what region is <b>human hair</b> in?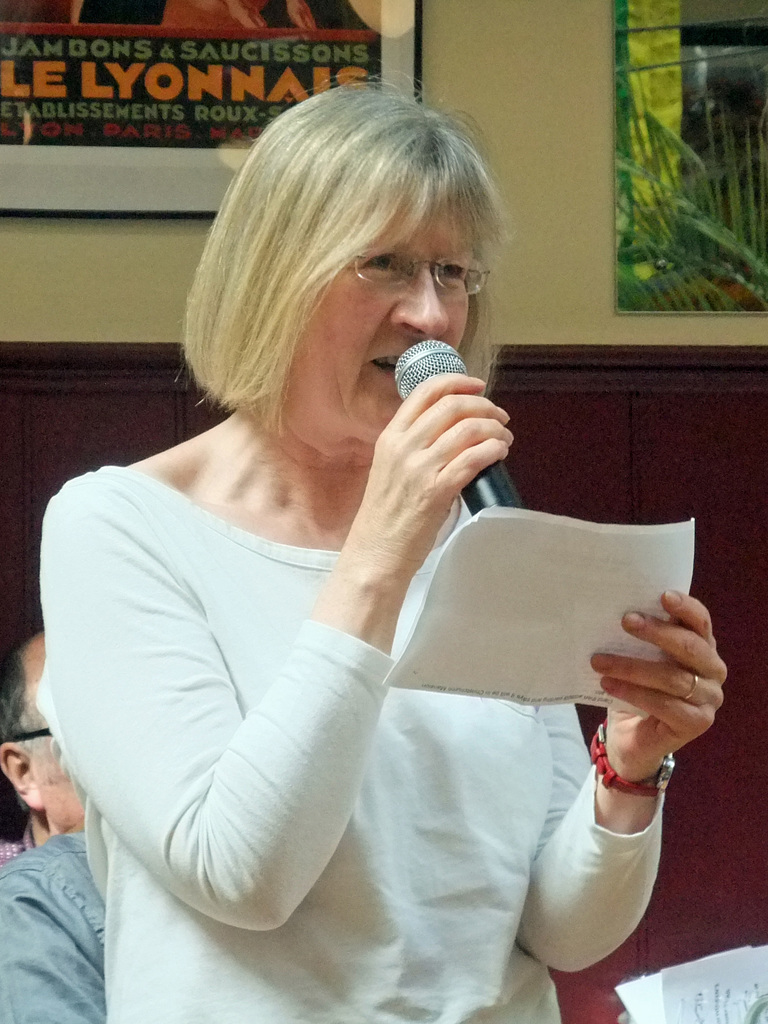
(189,97,515,435).
